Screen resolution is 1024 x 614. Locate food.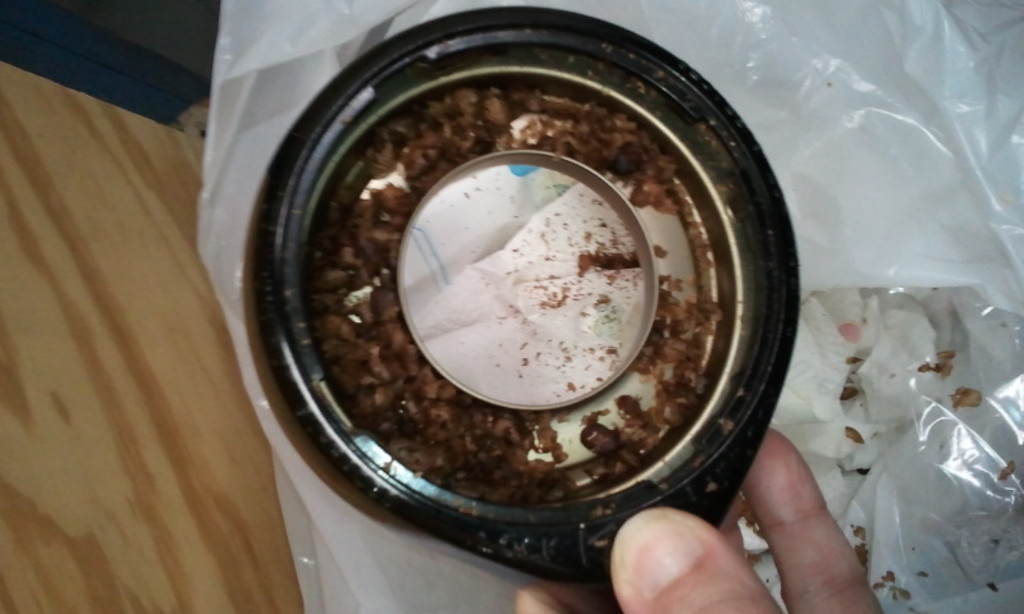
left=306, top=59, right=781, bottom=535.
